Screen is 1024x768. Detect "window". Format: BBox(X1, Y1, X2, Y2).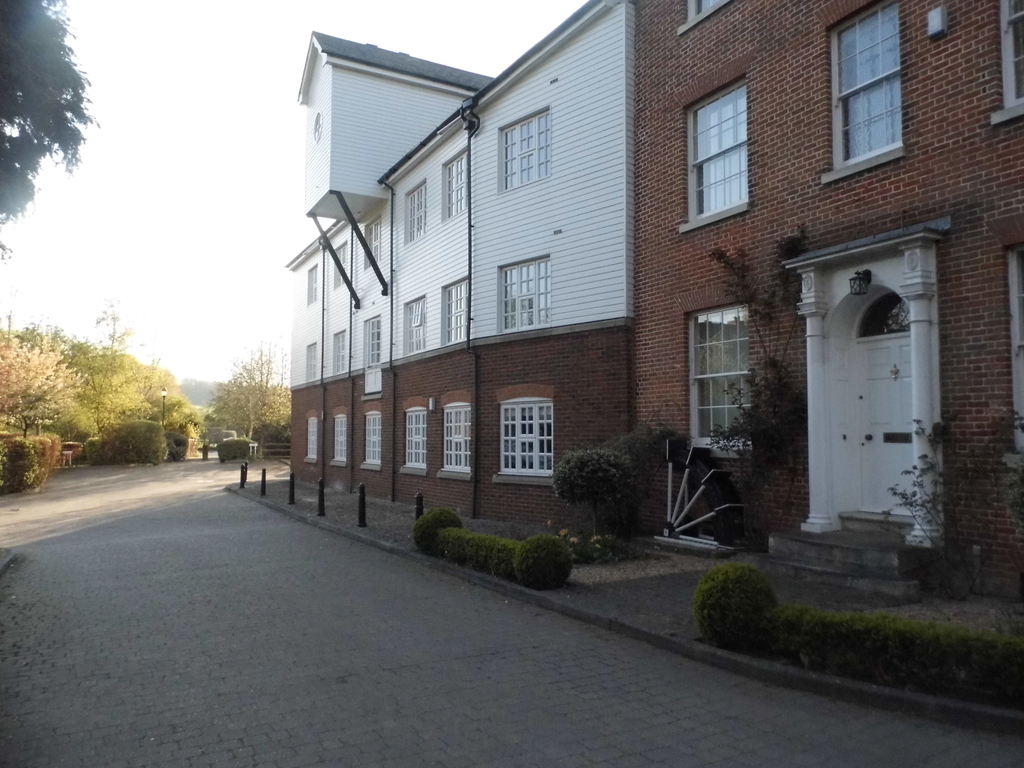
BBox(330, 239, 353, 297).
